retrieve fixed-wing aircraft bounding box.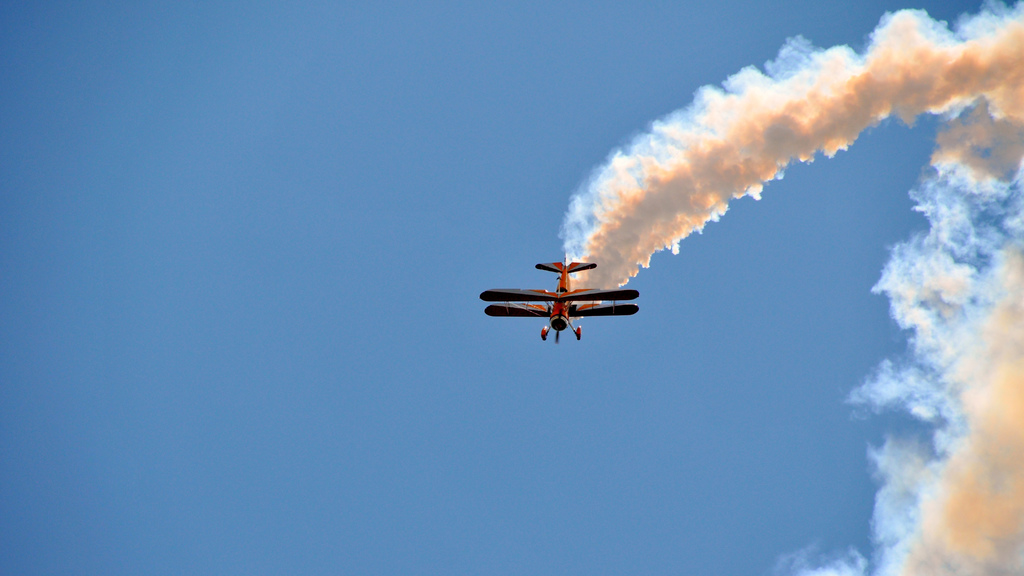
Bounding box: <region>478, 250, 641, 343</region>.
